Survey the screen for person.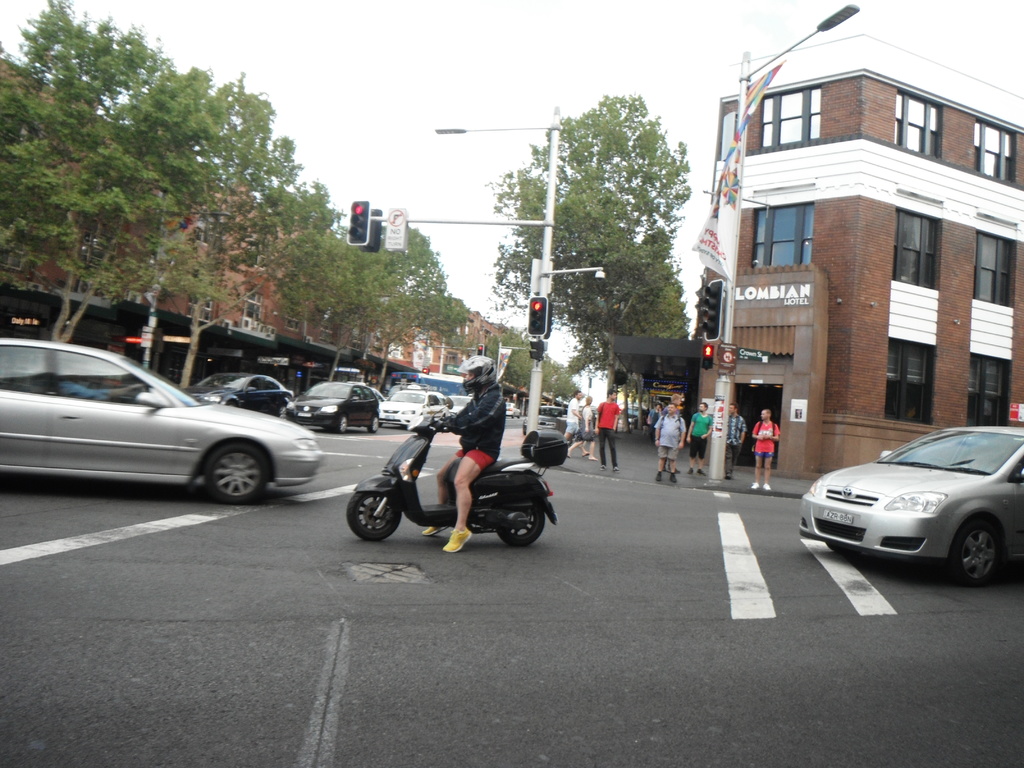
Survey found: [x1=593, y1=385, x2=622, y2=477].
